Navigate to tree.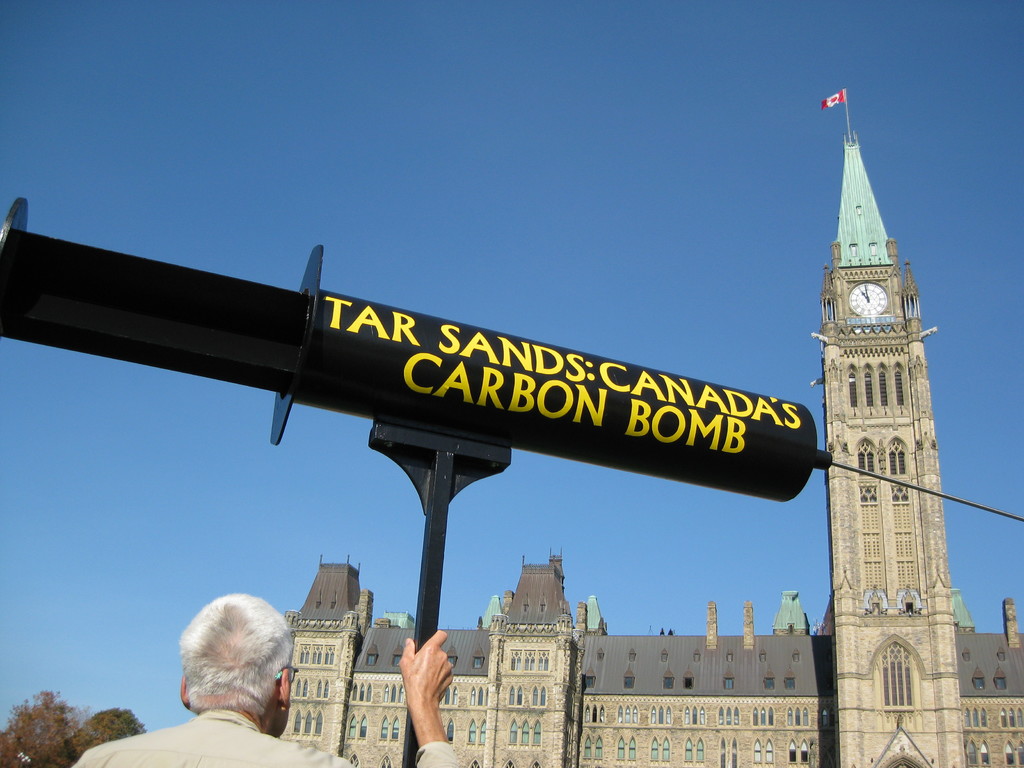
Navigation target: 0 691 150 767.
